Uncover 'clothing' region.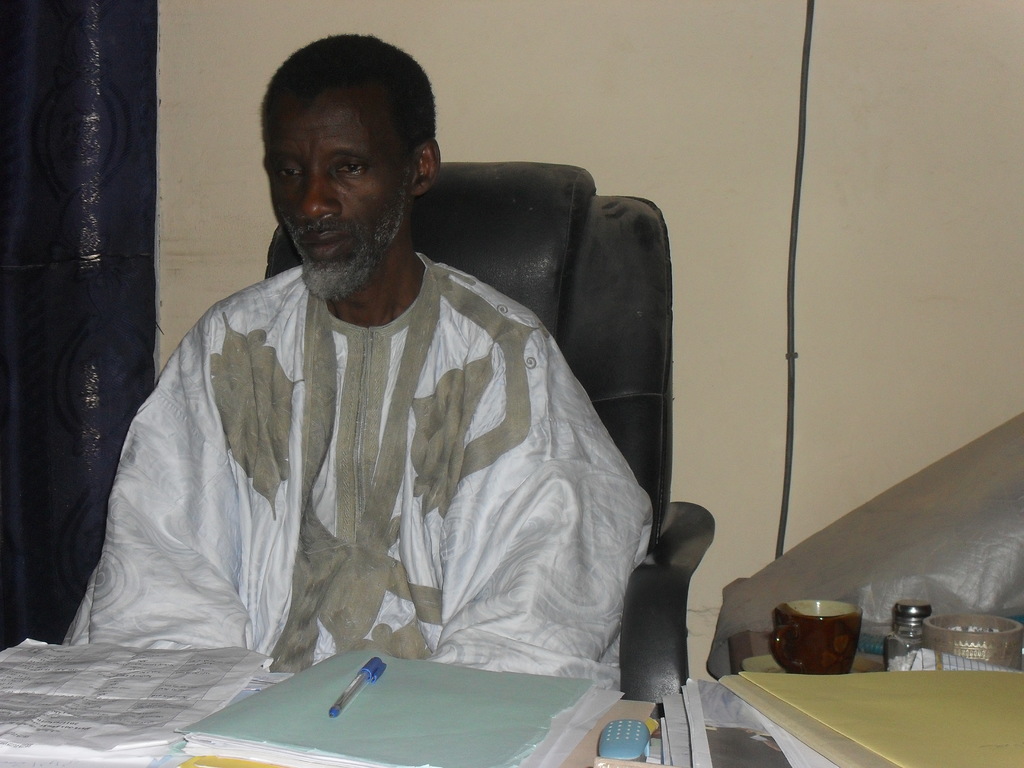
Uncovered: [left=61, top=262, right=683, bottom=689].
